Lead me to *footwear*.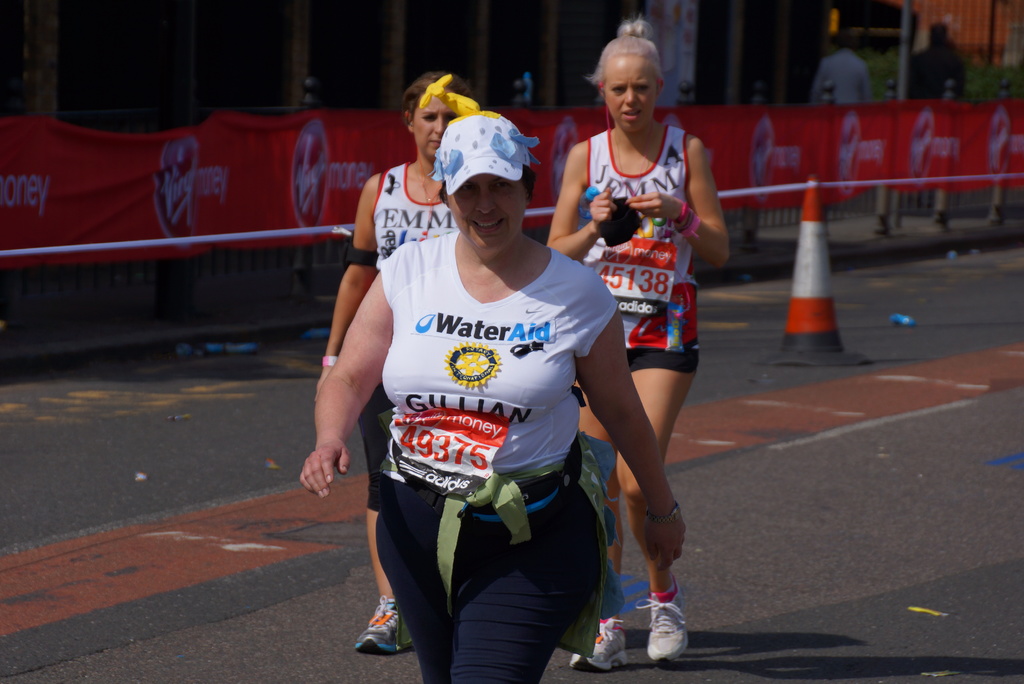
Lead to x1=567, y1=616, x2=632, y2=674.
